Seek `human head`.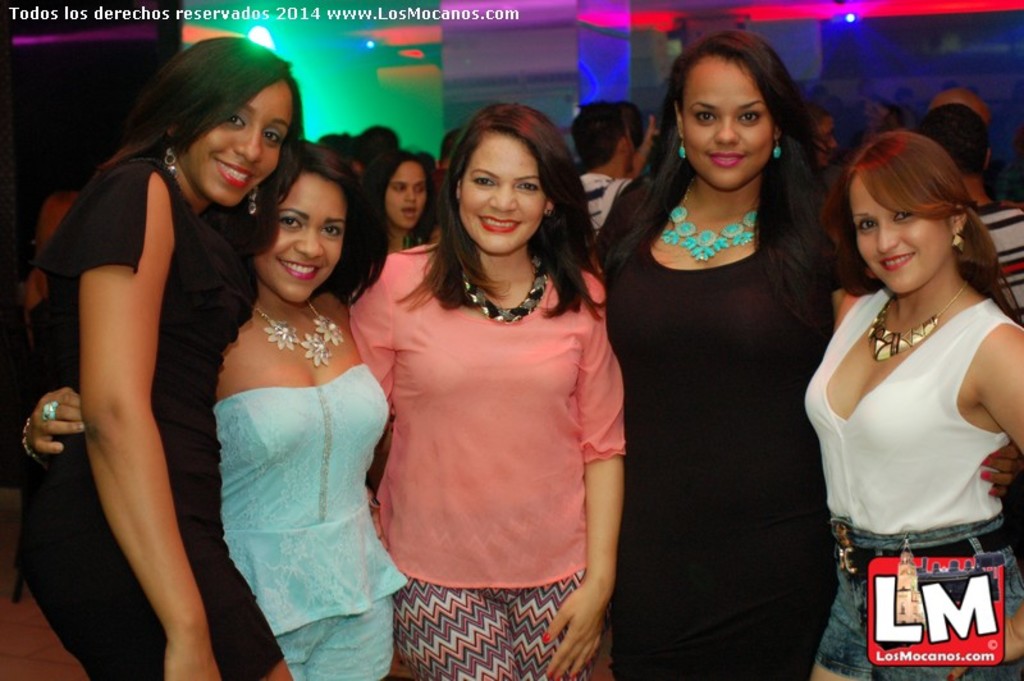
571, 104, 635, 175.
